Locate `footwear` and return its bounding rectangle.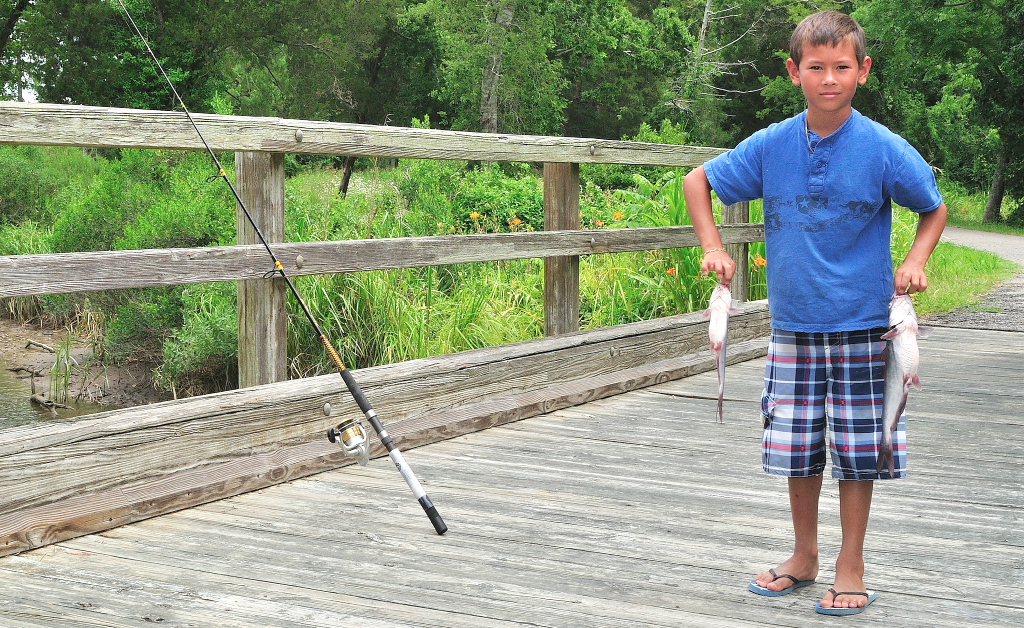
left=813, top=579, right=880, bottom=619.
